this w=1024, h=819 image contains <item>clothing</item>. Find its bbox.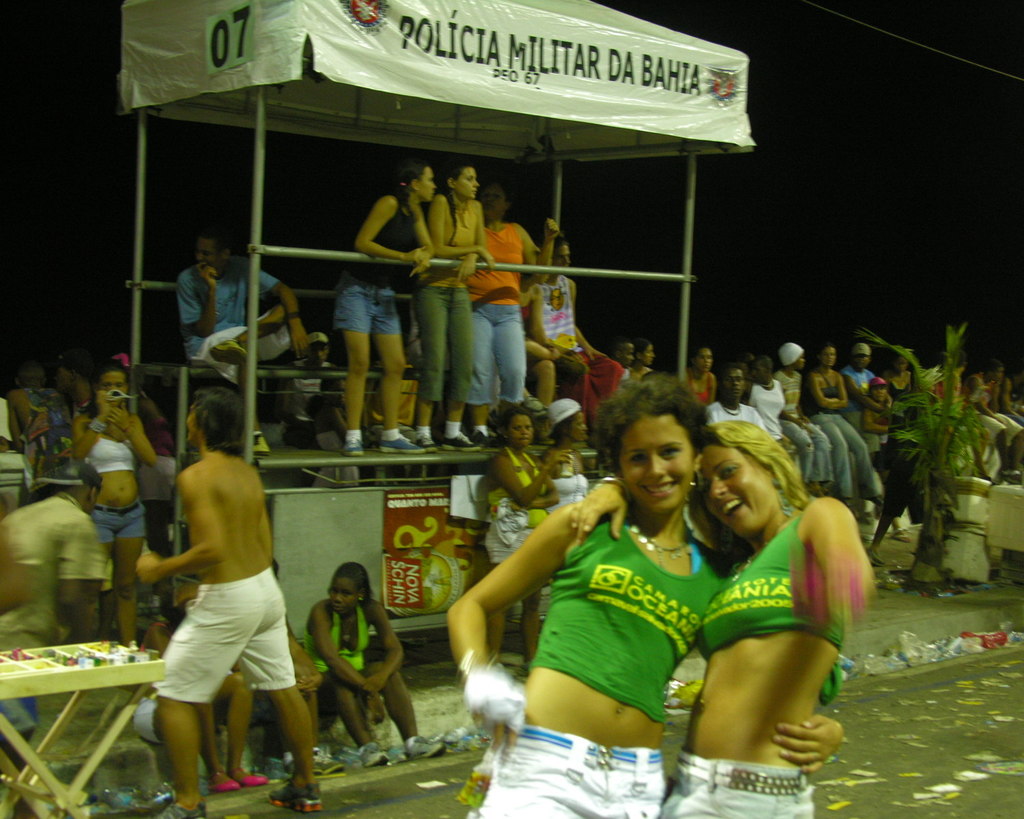
<bbox>533, 504, 732, 725</bbox>.
